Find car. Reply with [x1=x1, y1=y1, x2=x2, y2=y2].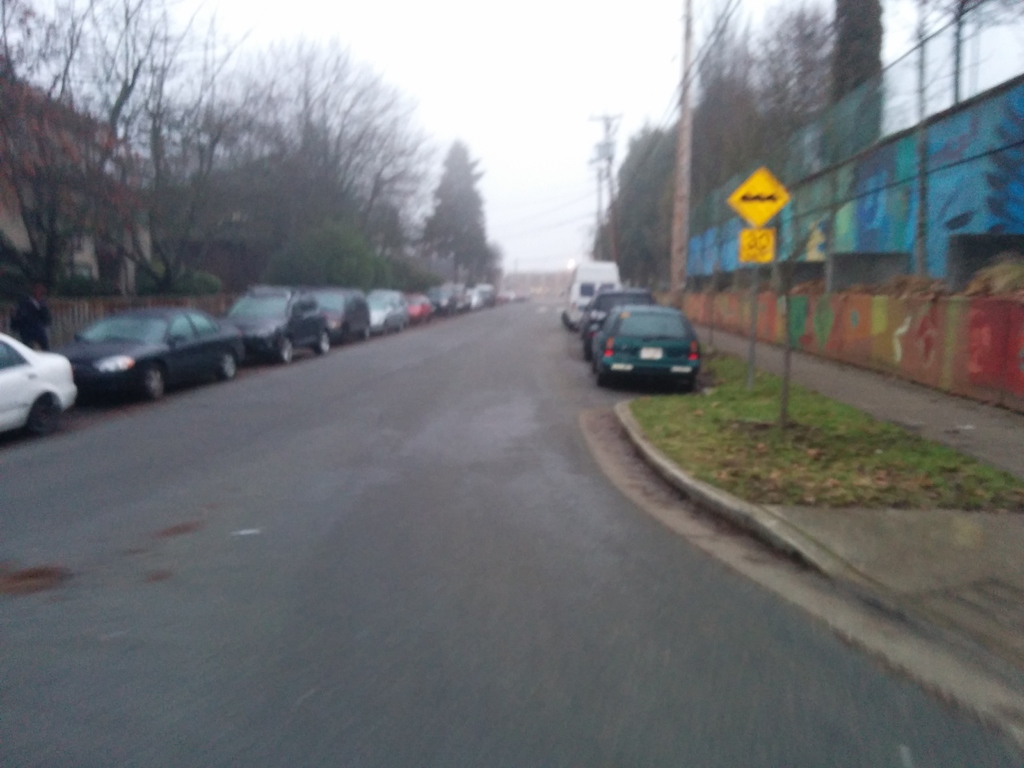
[x1=582, y1=286, x2=655, y2=354].
